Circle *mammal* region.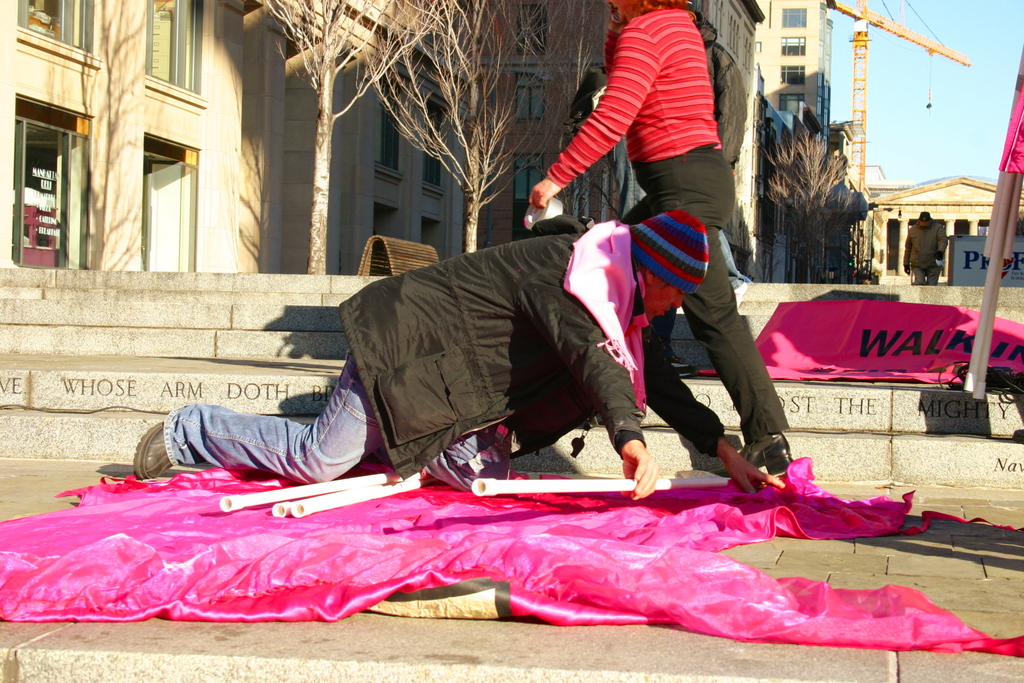
Region: (901, 208, 951, 286).
